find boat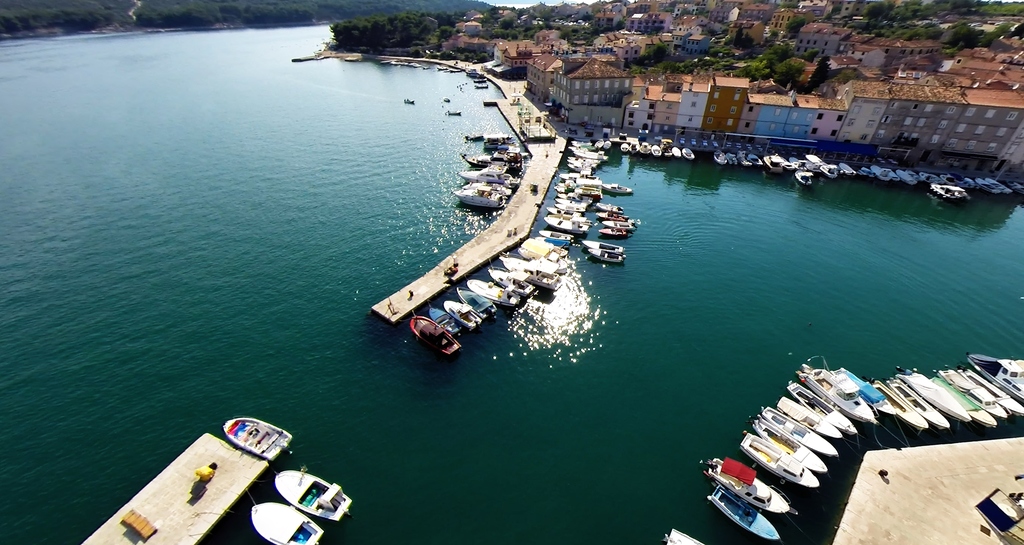
[468, 155, 519, 164]
